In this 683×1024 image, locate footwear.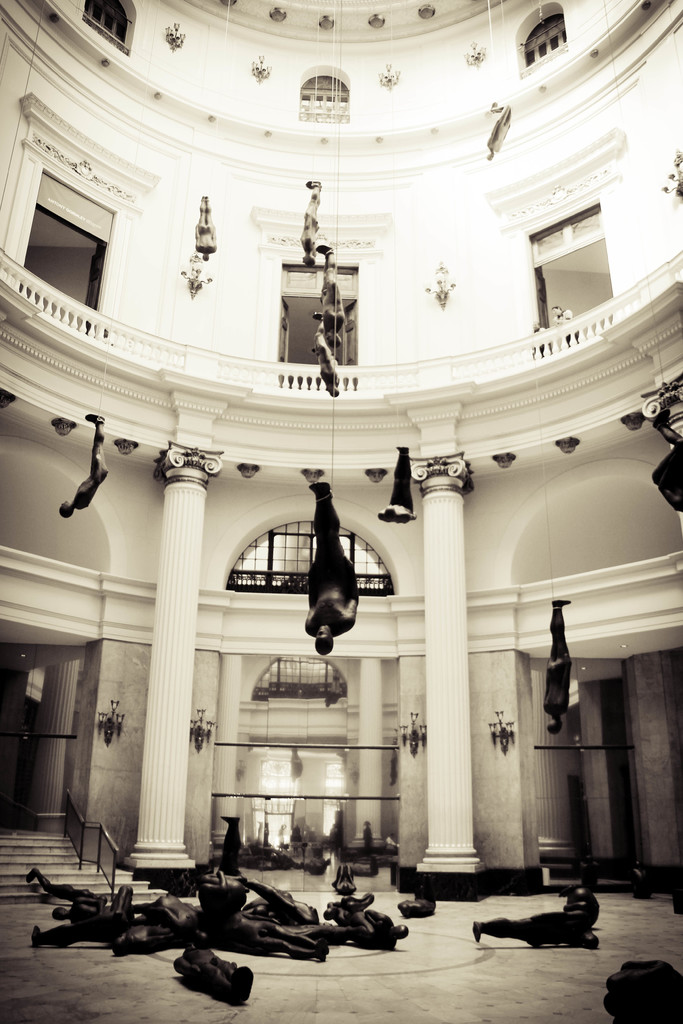
Bounding box: 470, 918, 481, 943.
